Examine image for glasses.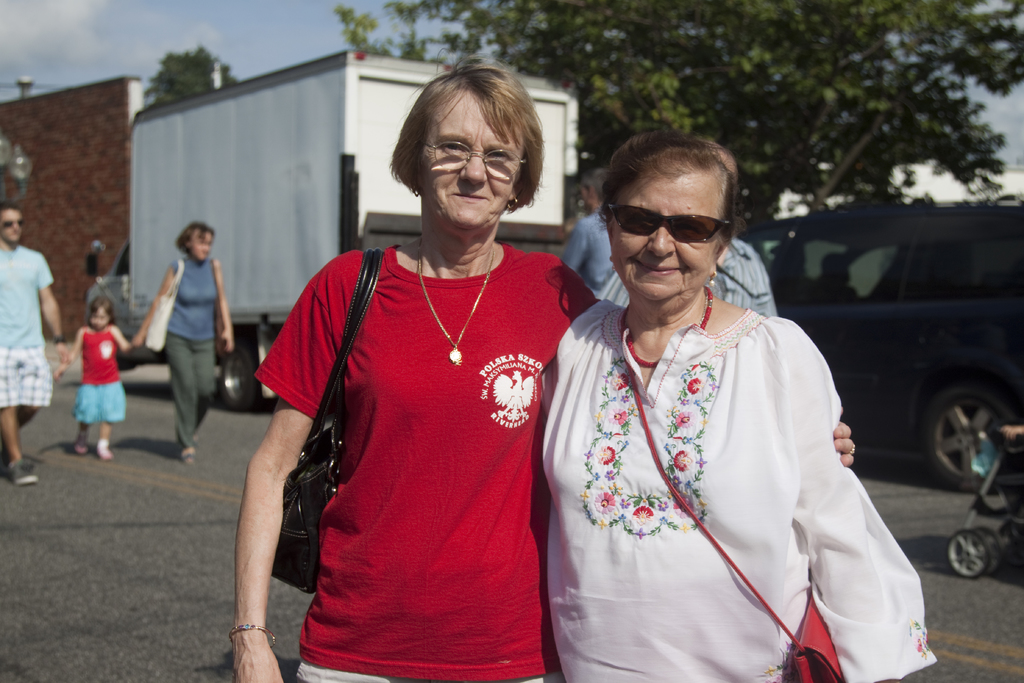
Examination result: locate(414, 137, 532, 176).
